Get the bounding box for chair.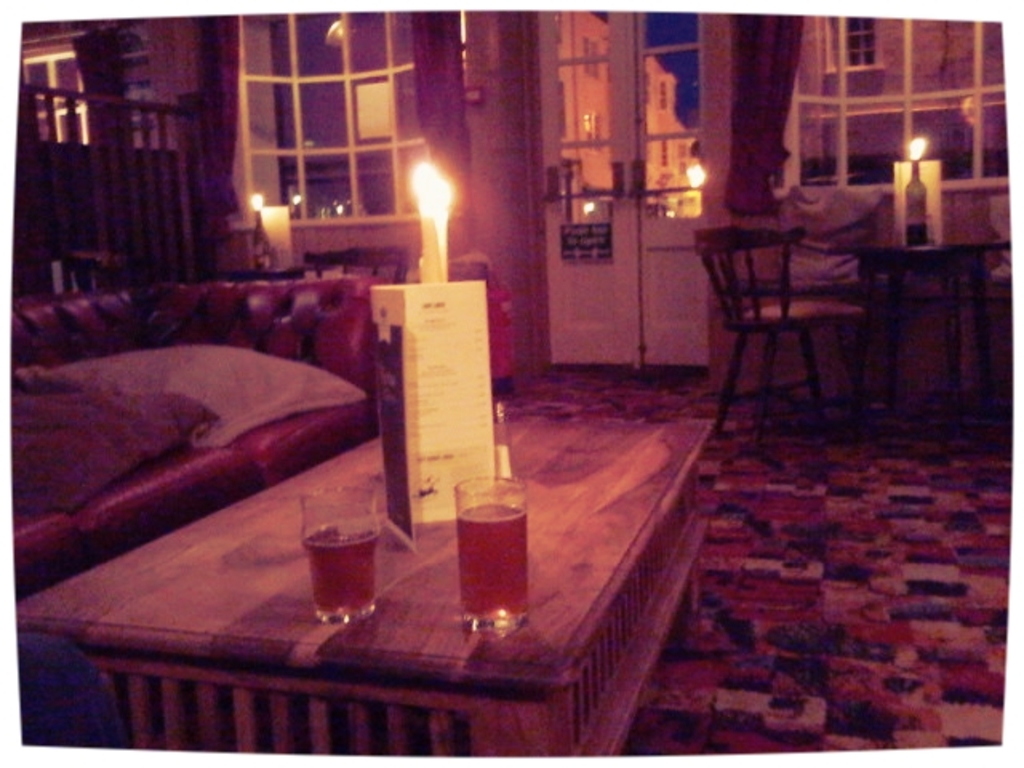
691:186:894:427.
